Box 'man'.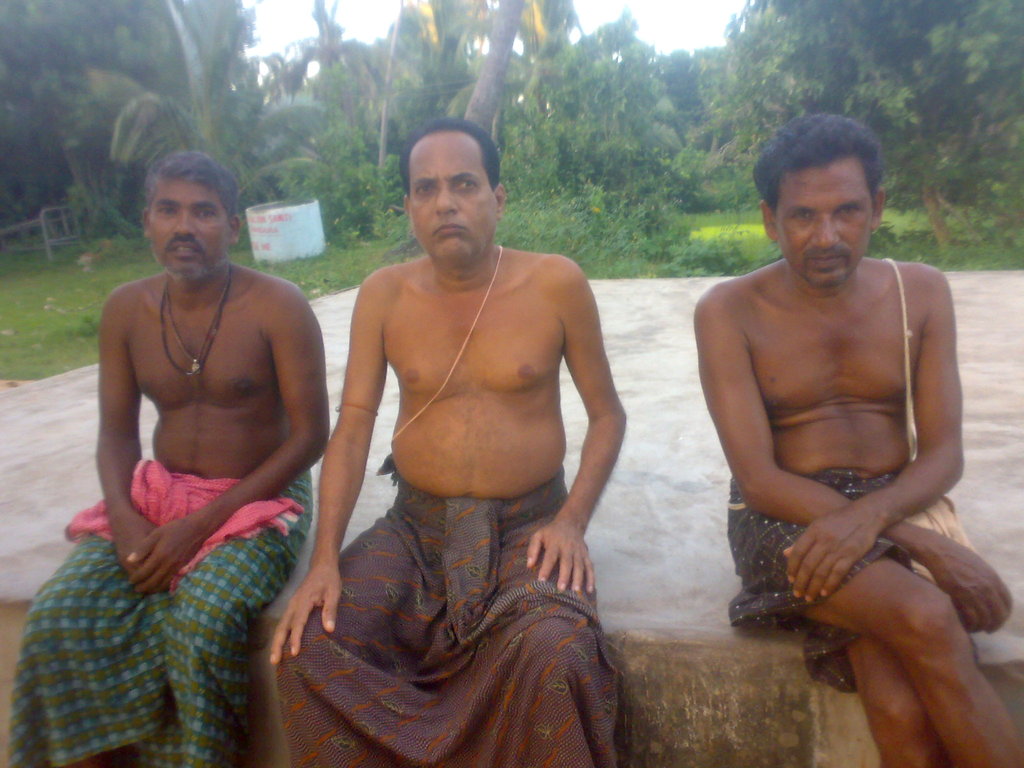
bbox(267, 119, 630, 767).
